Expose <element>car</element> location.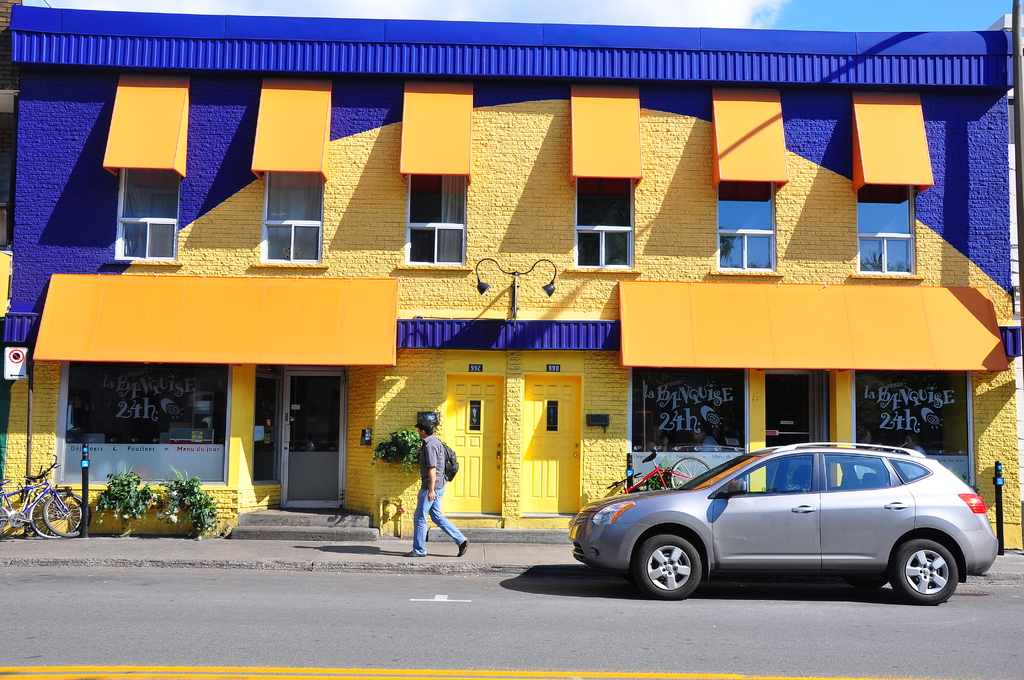
Exposed at bbox=(566, 439, 1002, 604).
